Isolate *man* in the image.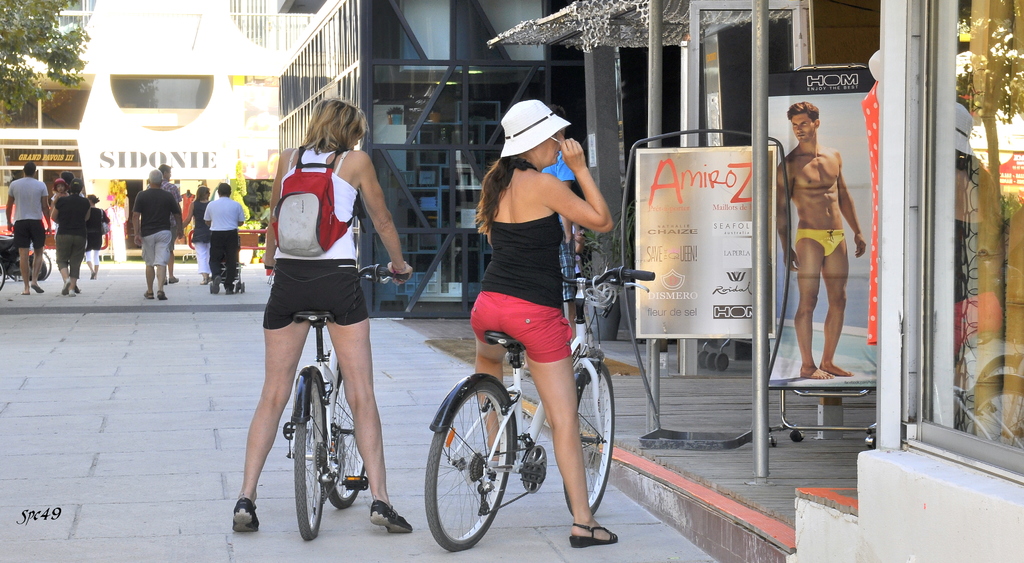
Isolated region: (left=3, top=160, right=53, bottom=297).
